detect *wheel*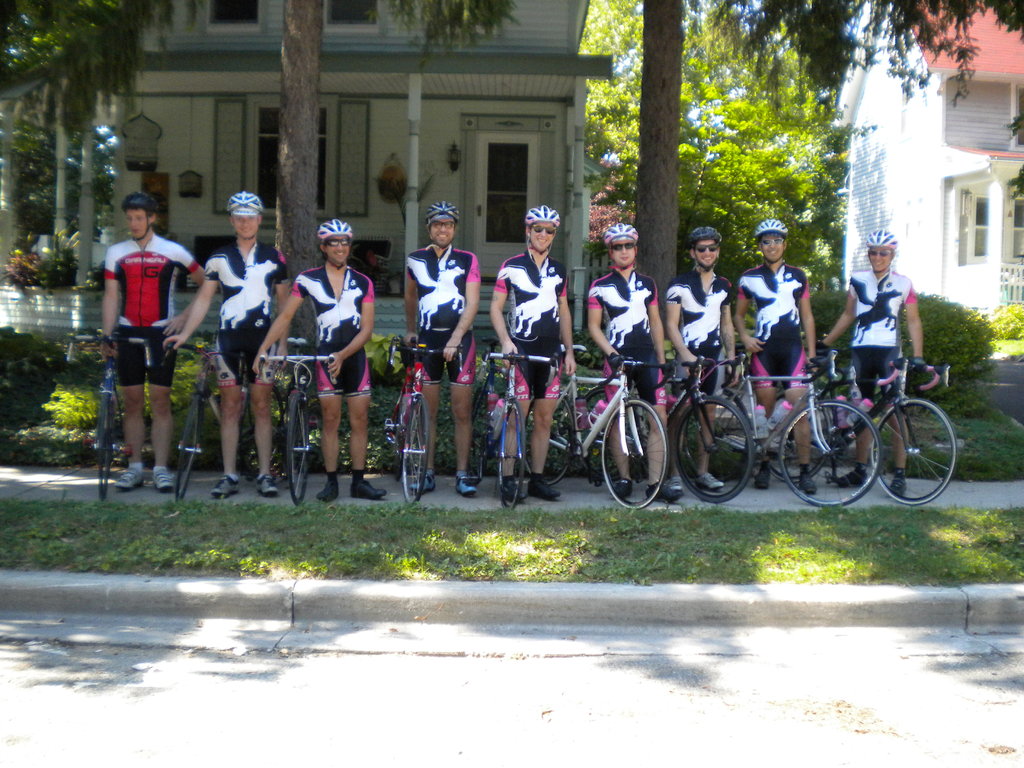
[673, 396, 754, 506]
